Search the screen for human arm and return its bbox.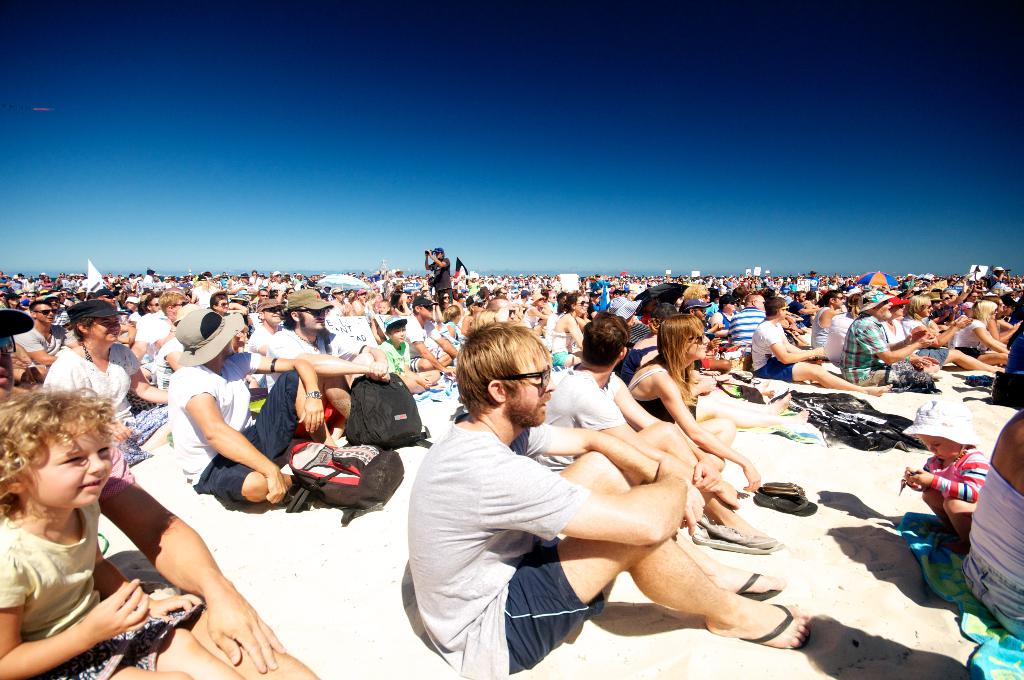
Found: crop(11, 364, 49, 382).
